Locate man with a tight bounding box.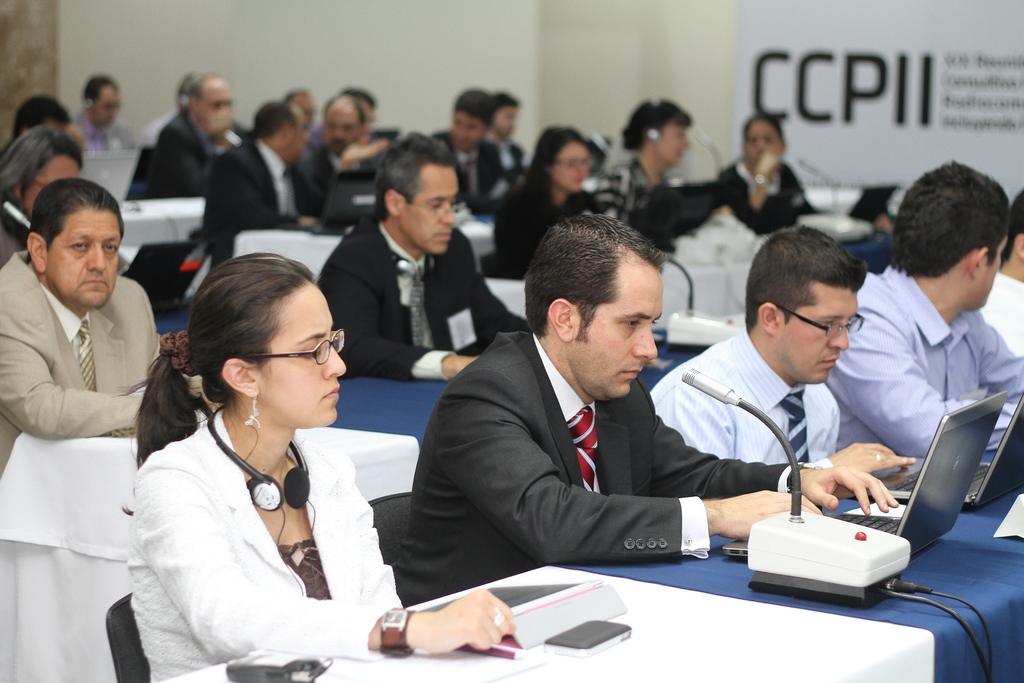
387 211 899 609.
